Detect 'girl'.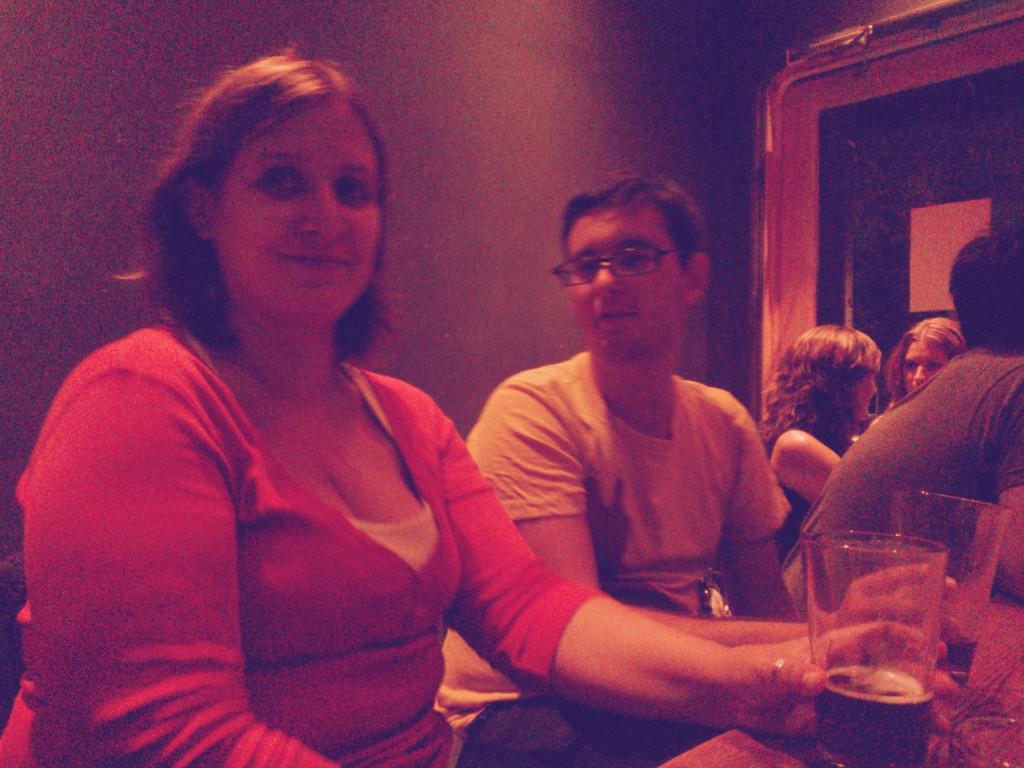
Detected at <box>874,318,962,415</box>.
